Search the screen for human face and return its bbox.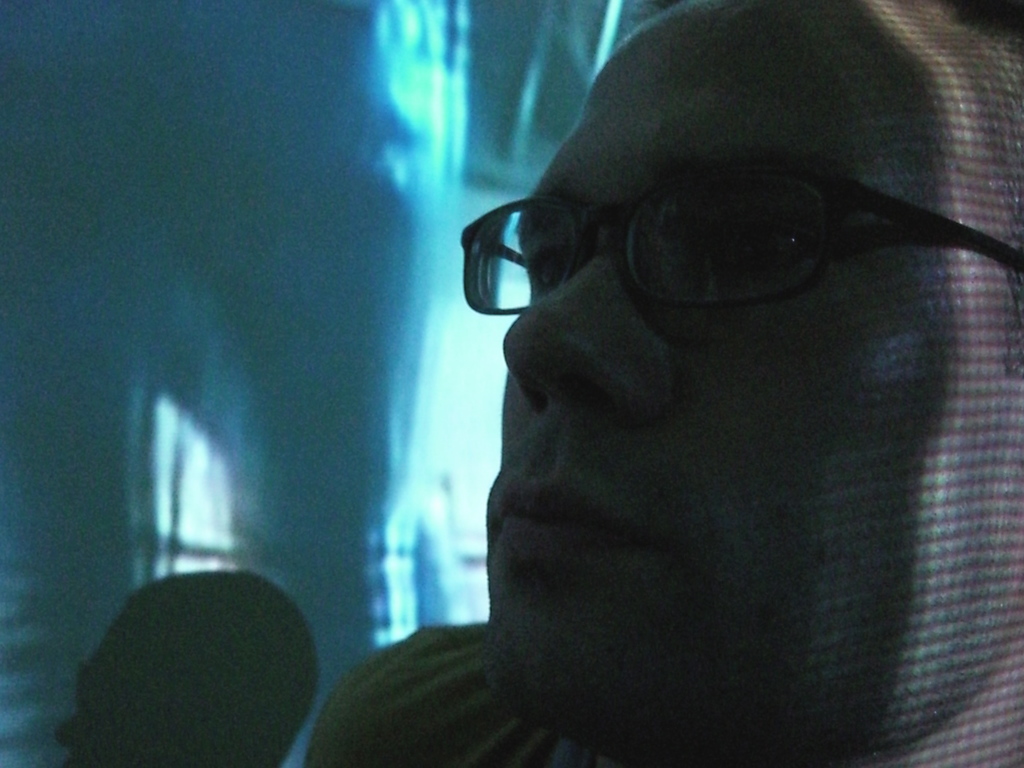
Found: (x1=484, y1=70, x2=1023, y2=767).
